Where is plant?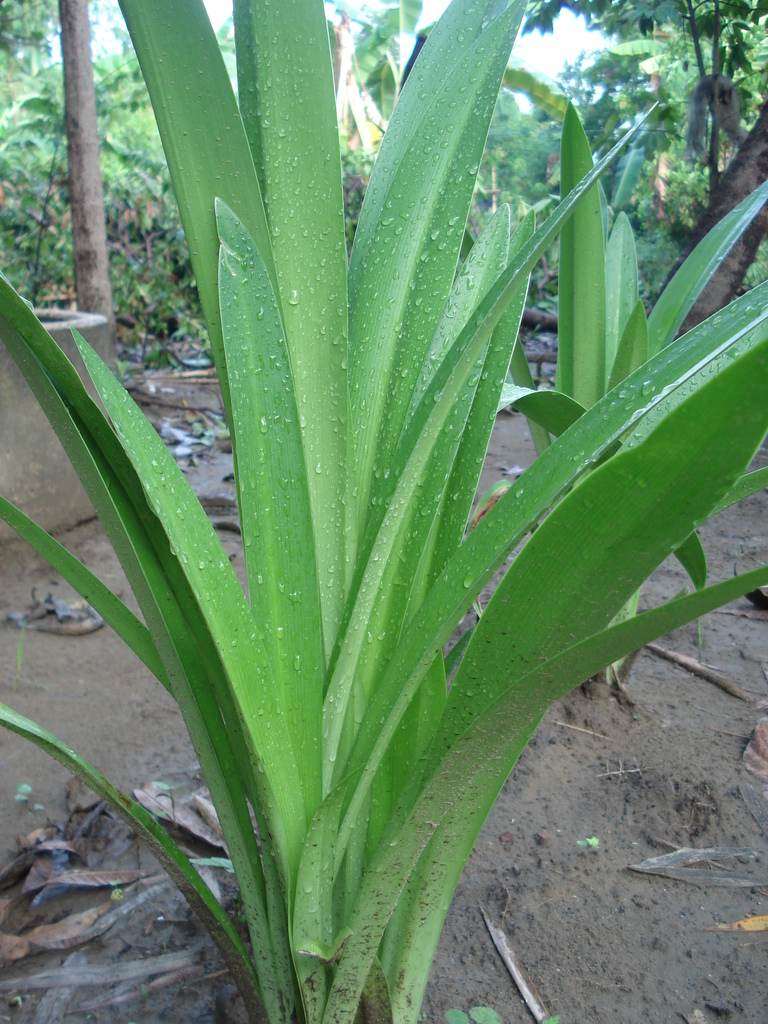
(left=446, top=998, right=500, bottom=1023).
